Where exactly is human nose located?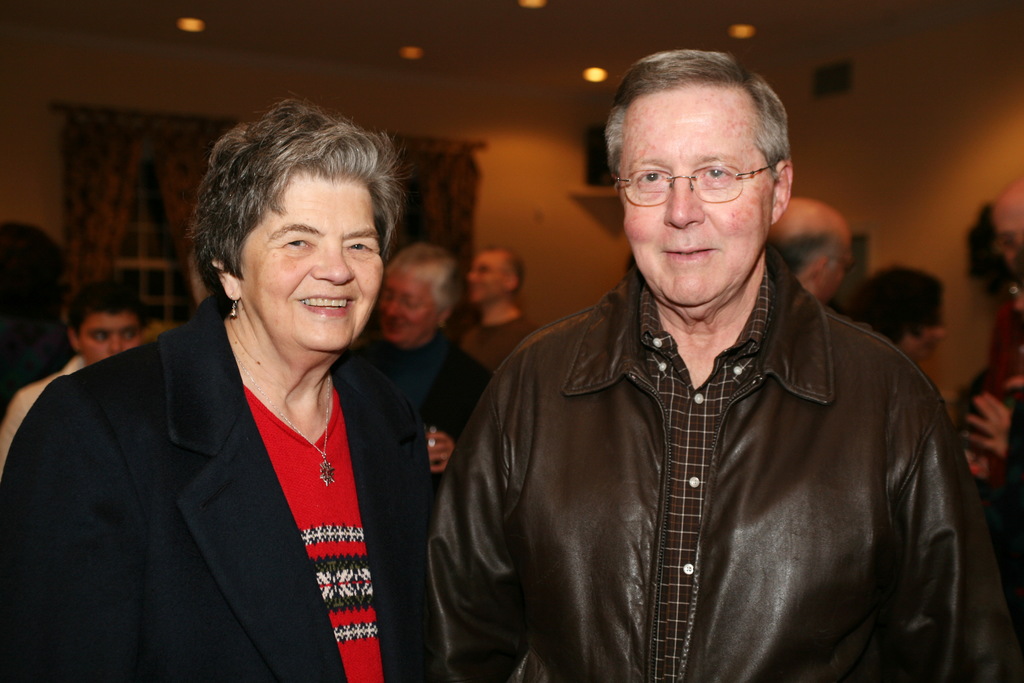
Its bounding box is (x1=662, y1=162, x2=706, y2=231).
